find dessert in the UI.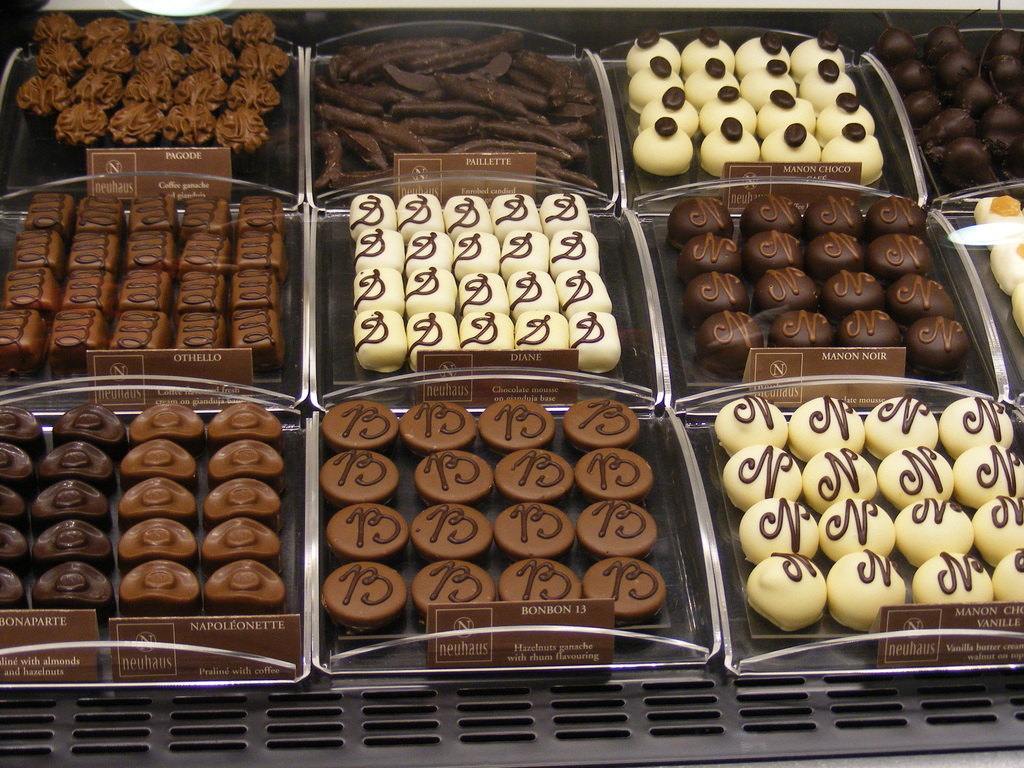
UI element at (712,394,790,453).
